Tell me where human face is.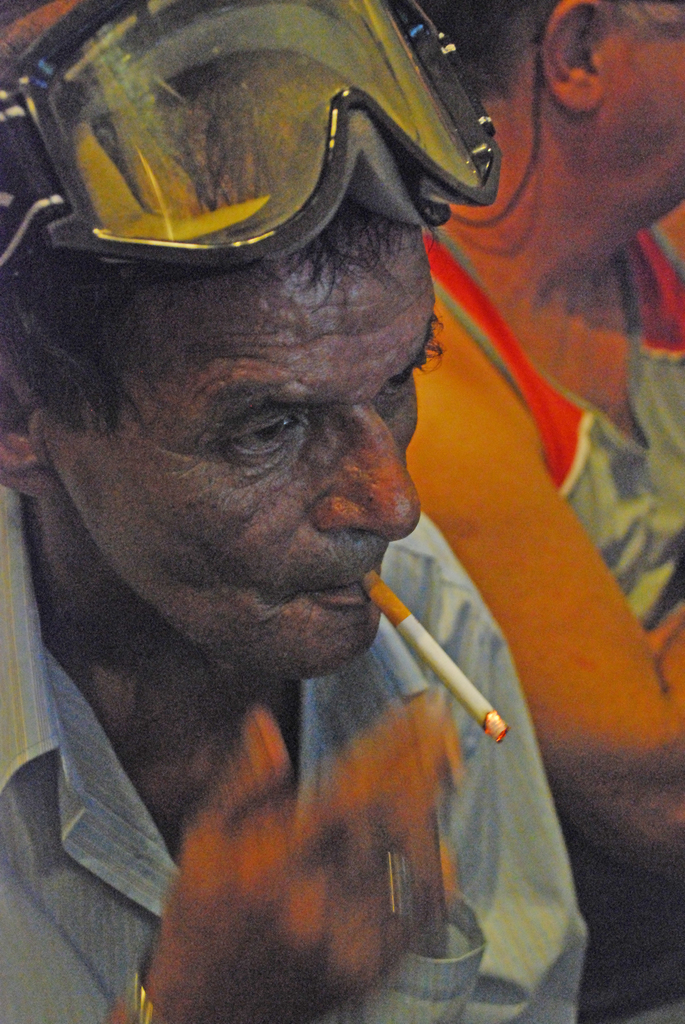
human face is at bbox=[42, 243, 427, 673].
